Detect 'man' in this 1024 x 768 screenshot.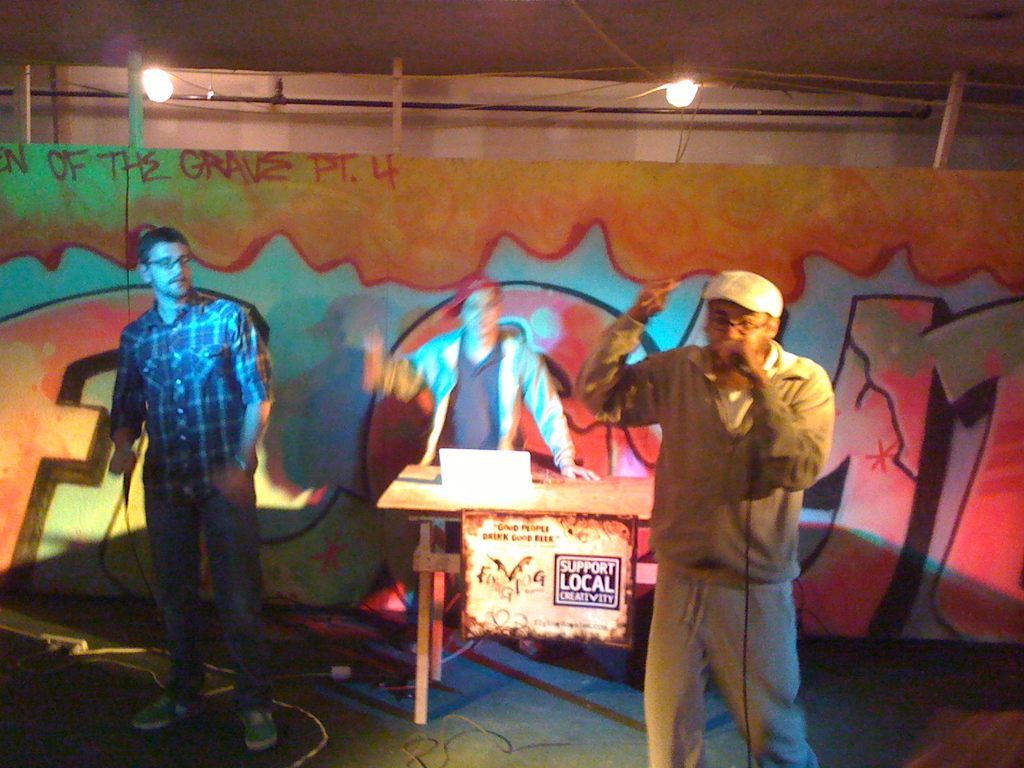
Detection: 107,228,279,752.
